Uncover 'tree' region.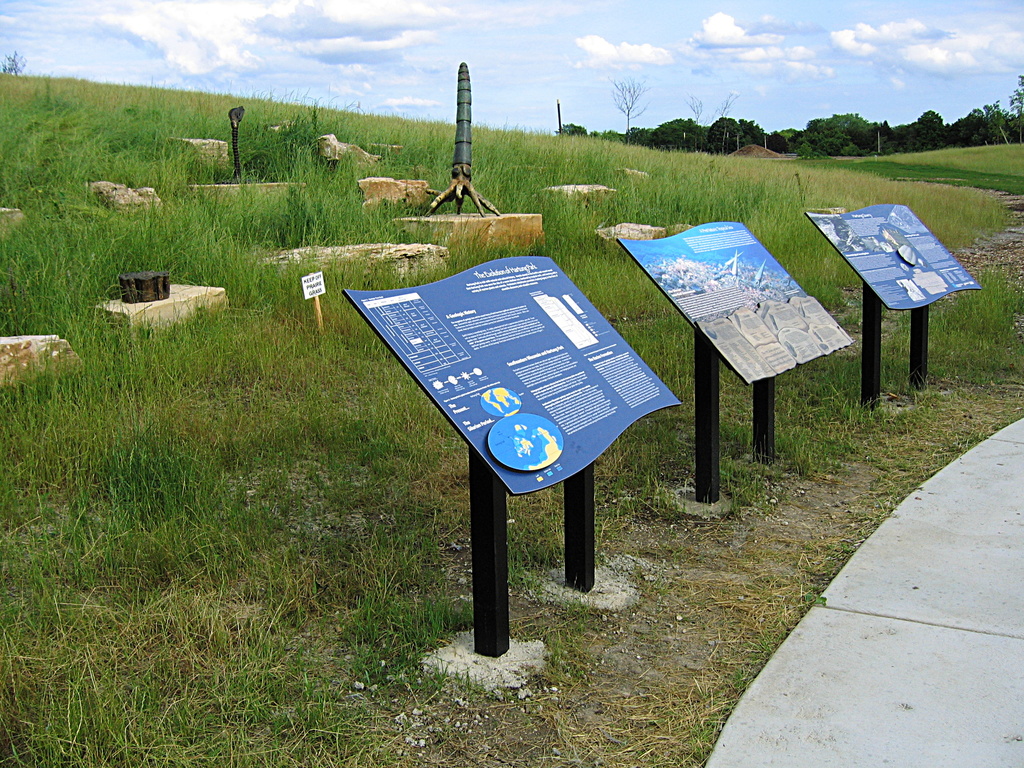
Uncovered: bbox(807, 109, 869, 158).
